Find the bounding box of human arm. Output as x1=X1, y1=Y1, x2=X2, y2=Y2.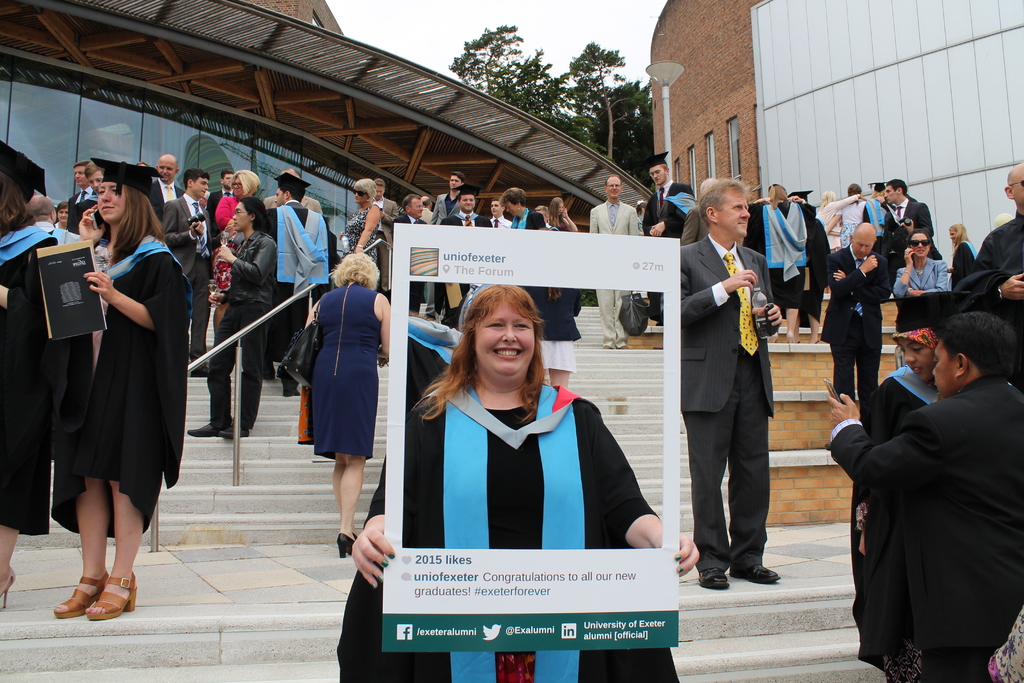
x1=591, y1=412, x2=707, y2=585.
